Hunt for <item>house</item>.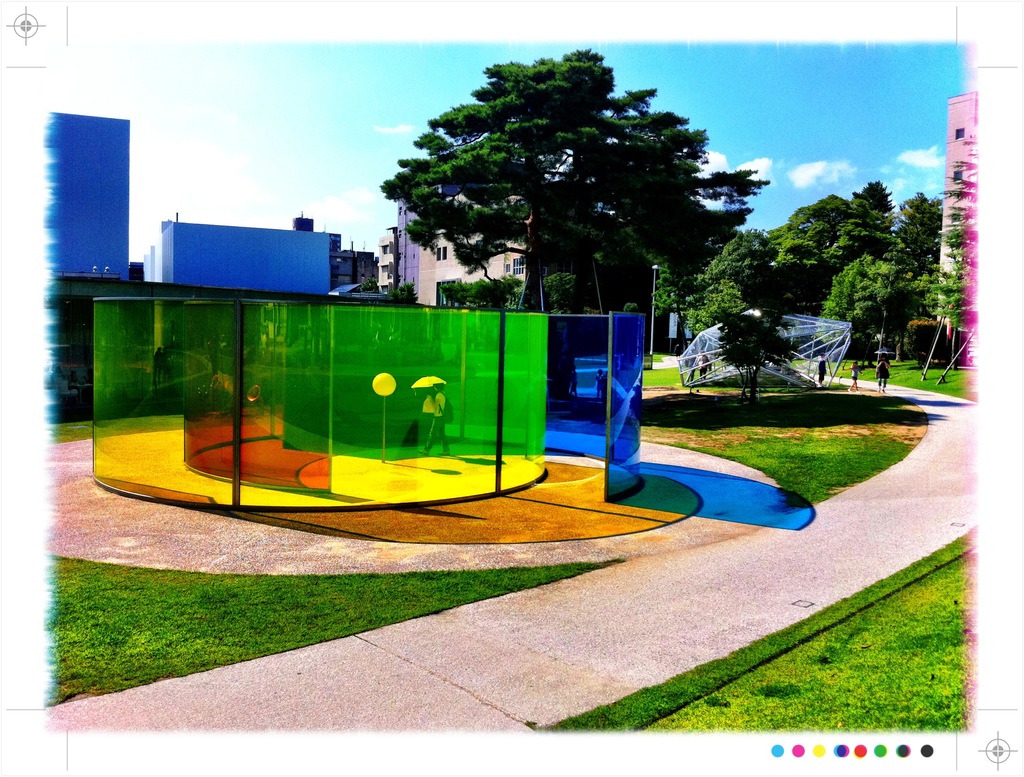
Hunted down at Rect(327, 228, 380, 285).
